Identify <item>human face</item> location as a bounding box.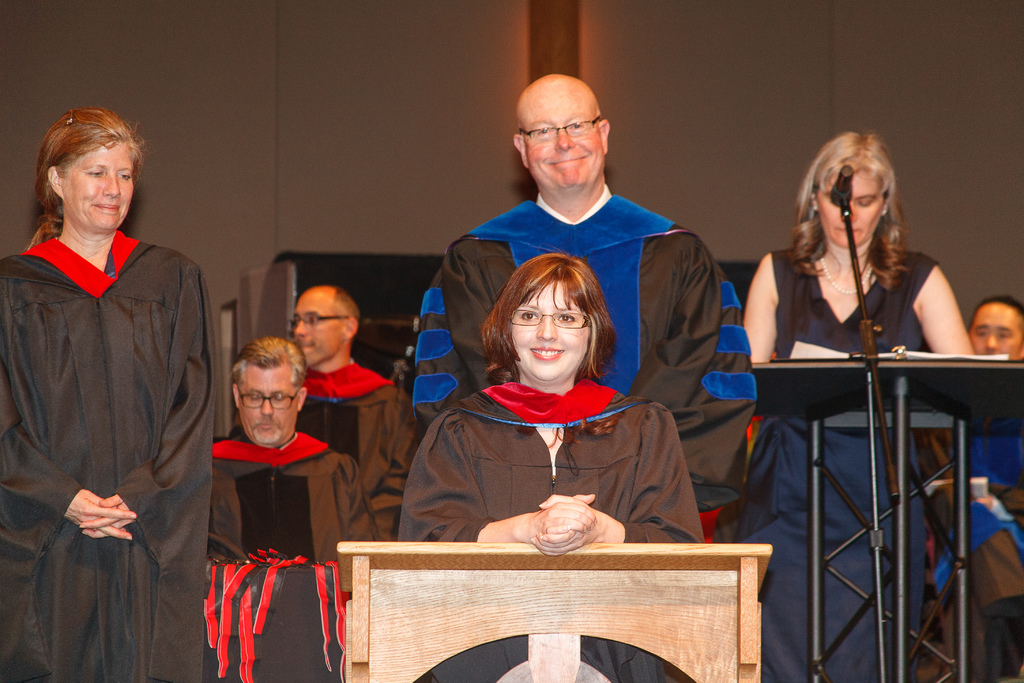
Rect(968, 290, 1014, 364).
